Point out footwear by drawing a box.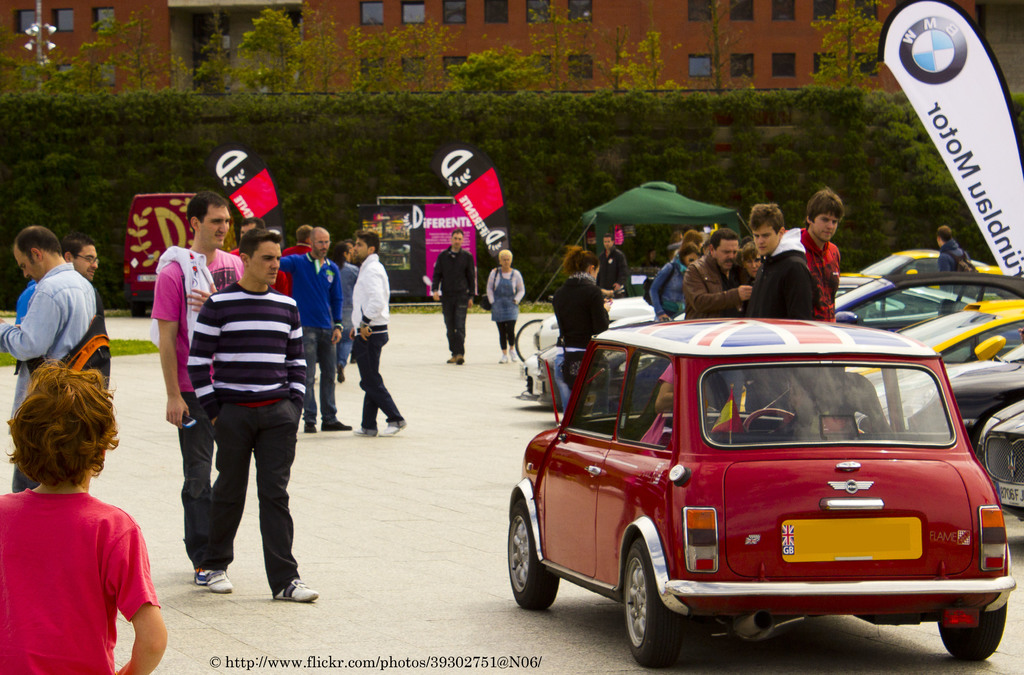
x1=506, y1=346, x2=514, y2=353.
